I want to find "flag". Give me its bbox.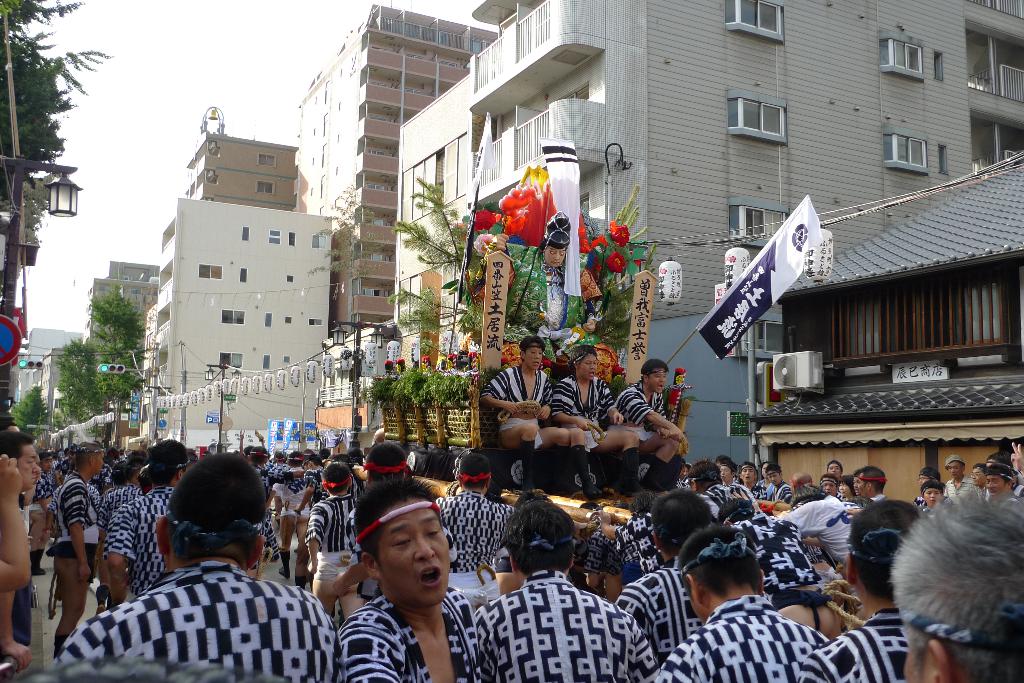
[x1=578, y1=222, x2=596, y2=264].
